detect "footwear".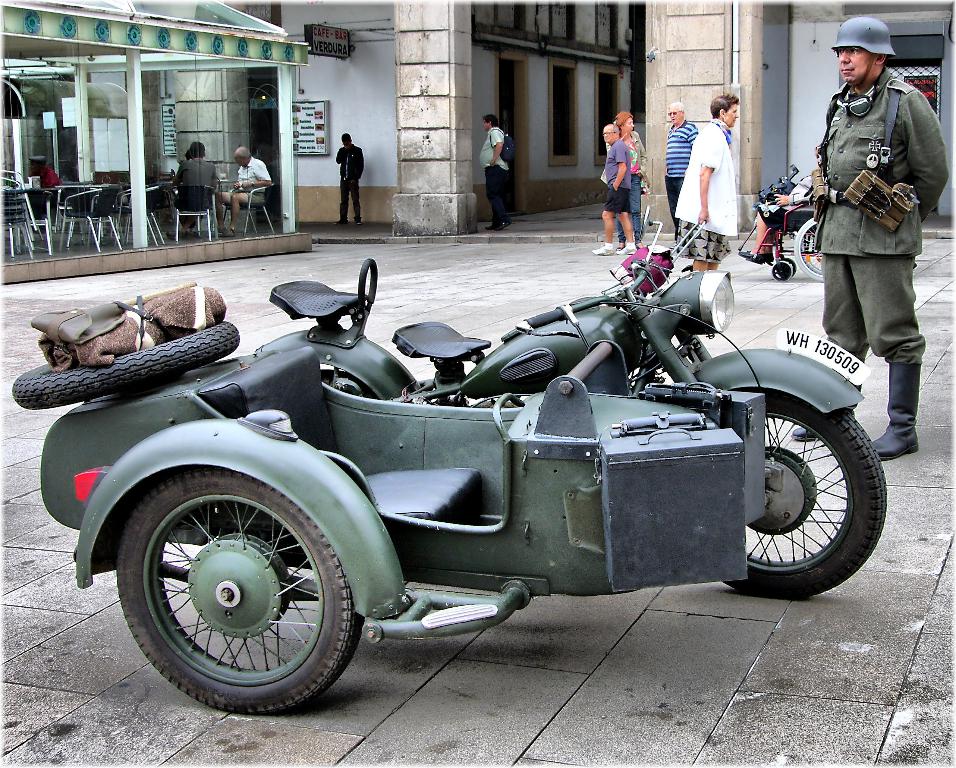
Detected at detection(618, 240, 639, 258).
